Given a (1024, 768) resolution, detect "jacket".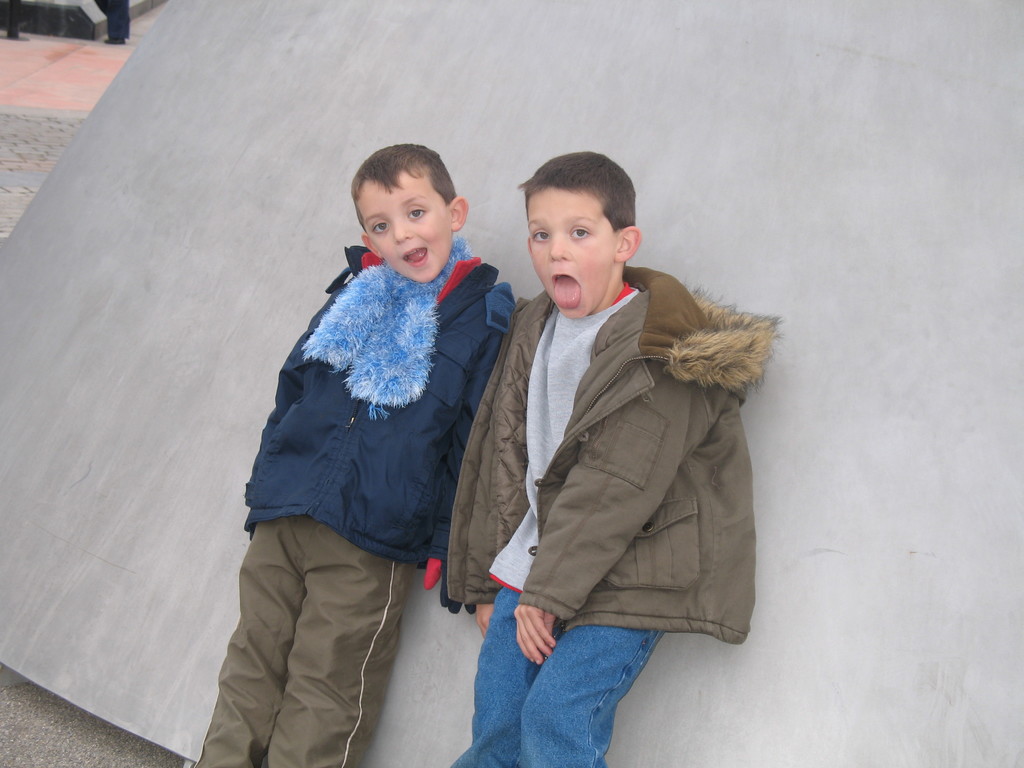
[474,184,769,669].
